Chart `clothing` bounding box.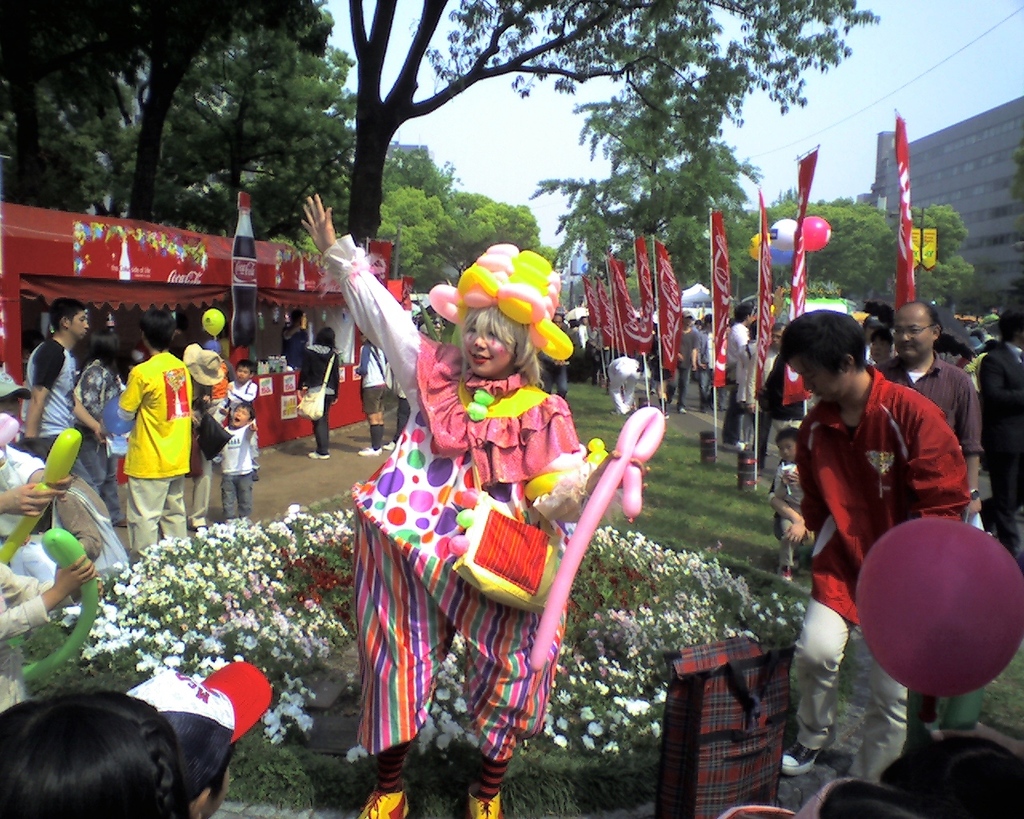
Charted: [745,343,778,437].
